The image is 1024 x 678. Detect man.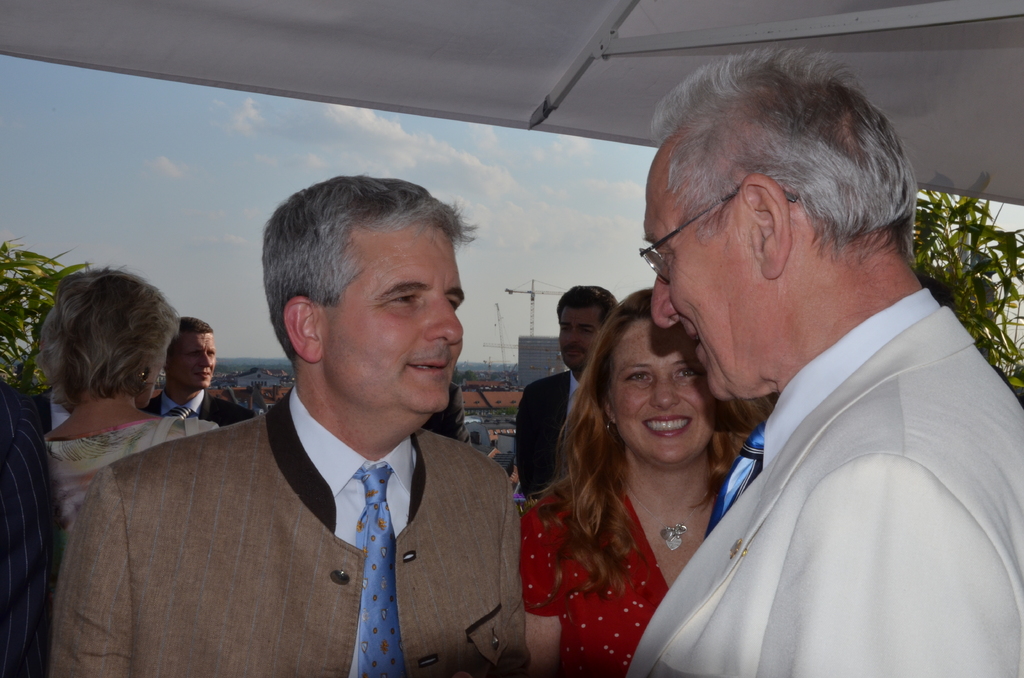
Detection: 0:376:63:677.
